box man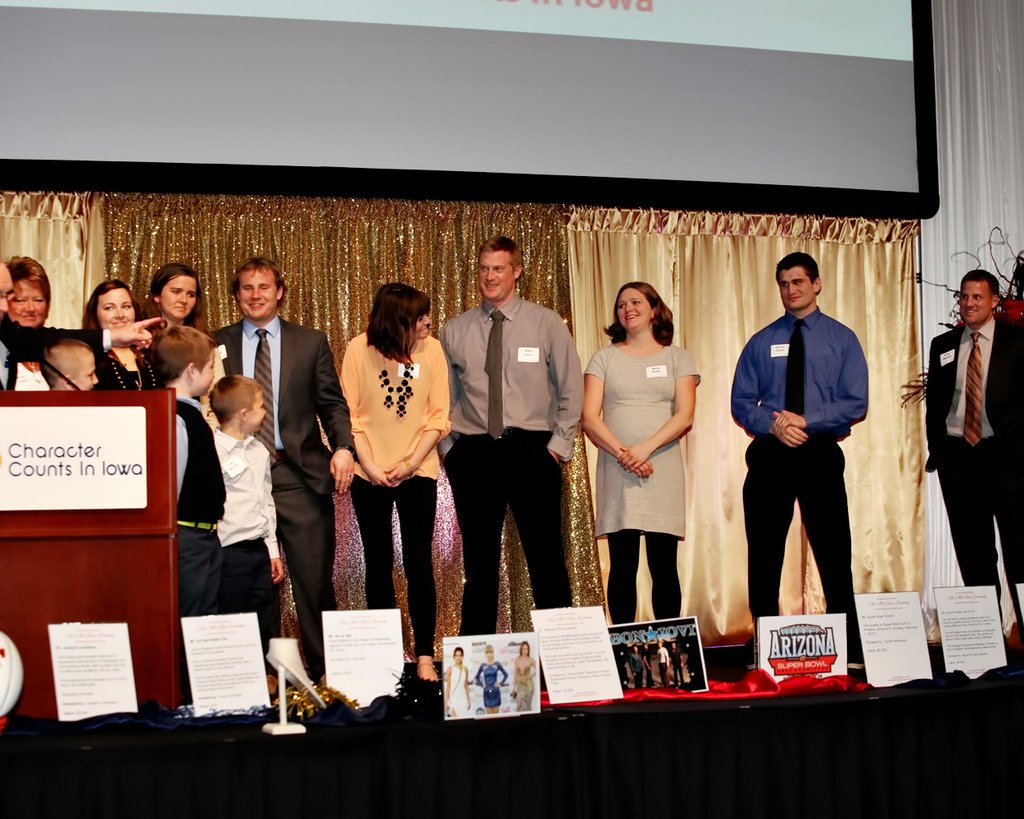
Rect(203, 256, 355, 682)
